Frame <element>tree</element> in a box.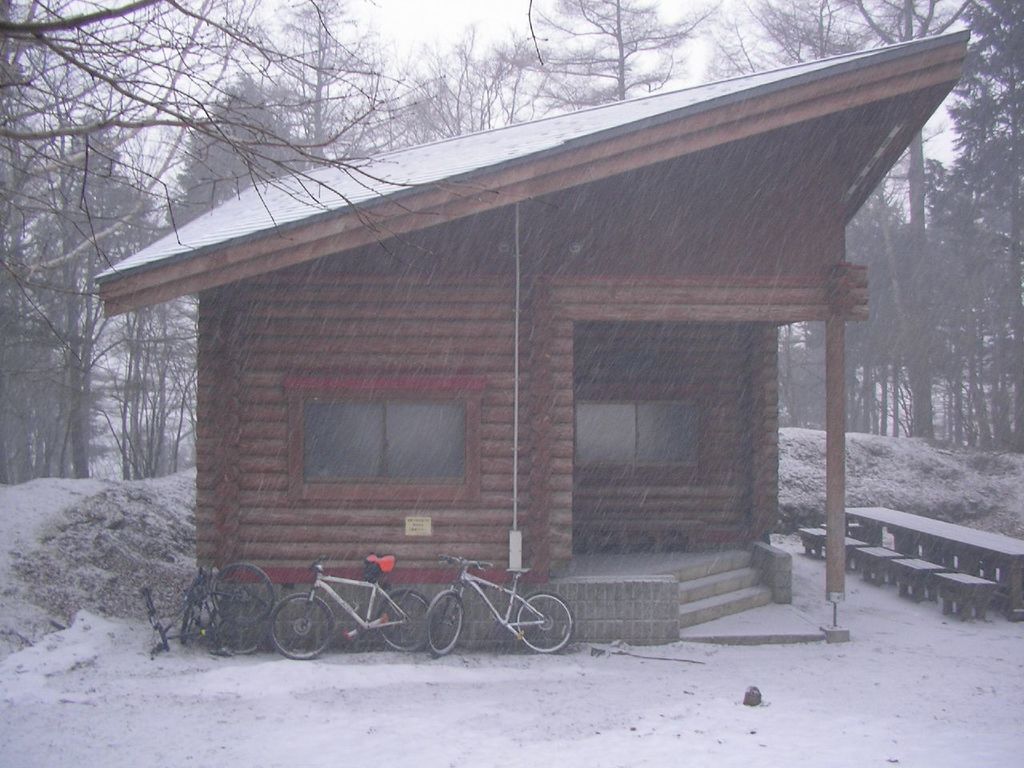
<region>432, 0, 1023, 485</region>.
